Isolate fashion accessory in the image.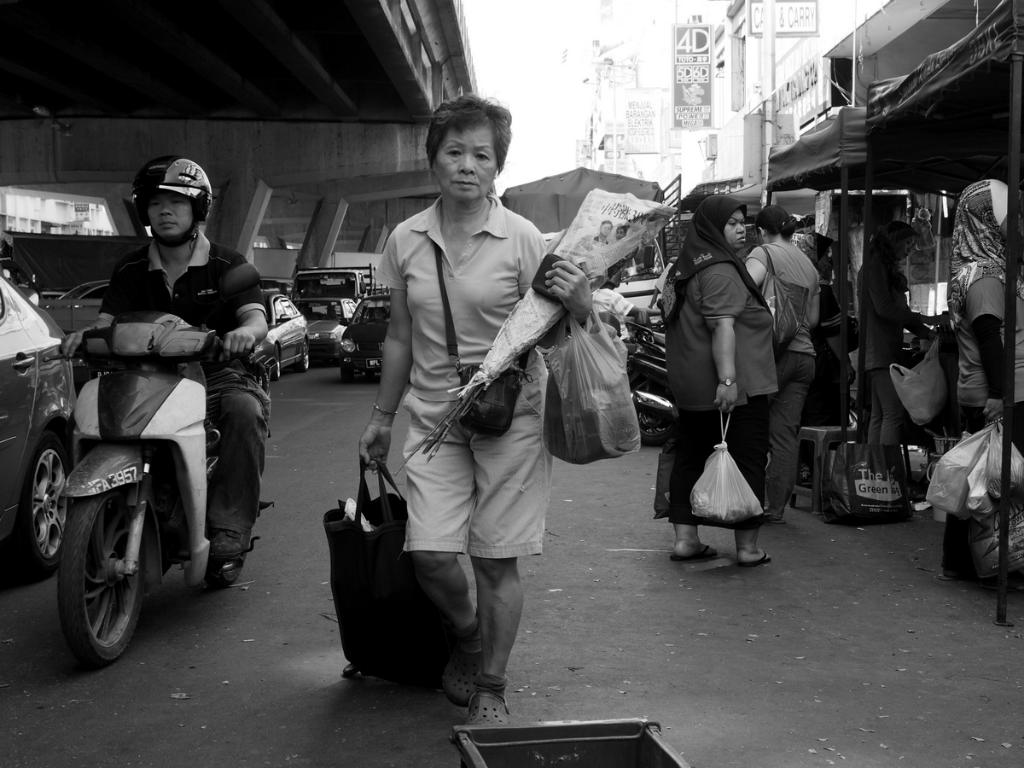
Isolated region: 720:381:737:384.
